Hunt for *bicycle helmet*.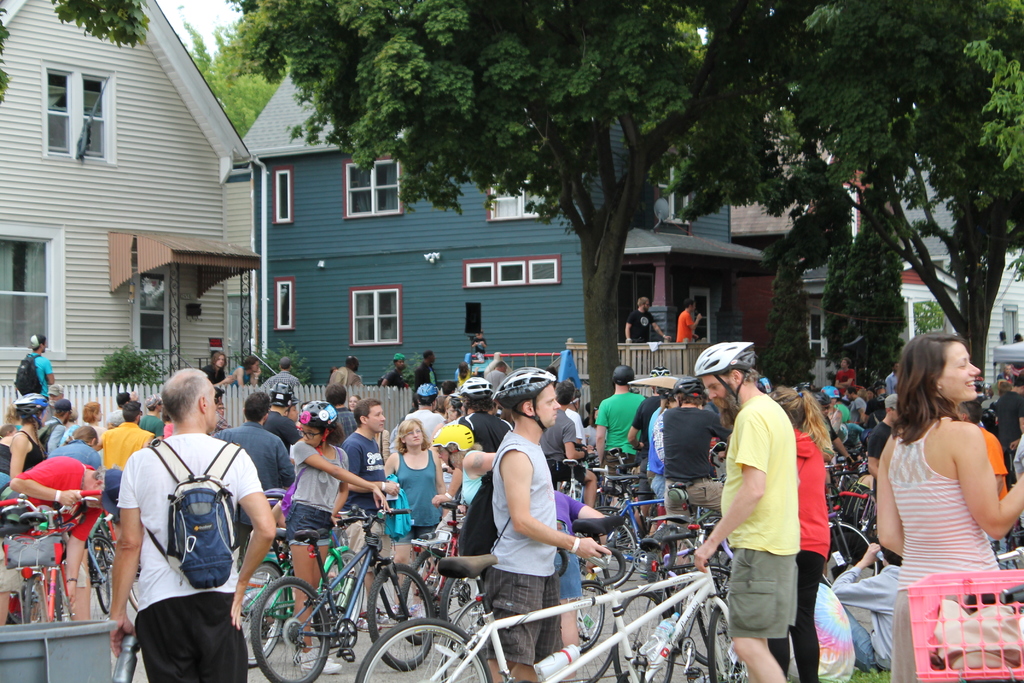
Hunted down at <bbox>8, 391, 42, 427</bbox>.
